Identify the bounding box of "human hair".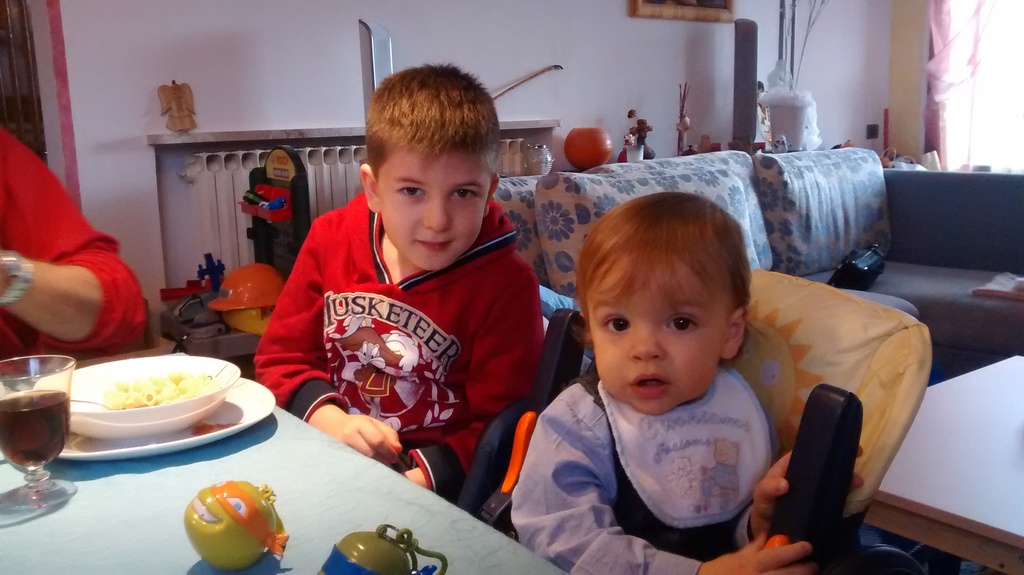
box(362, 60, 502, 186).
